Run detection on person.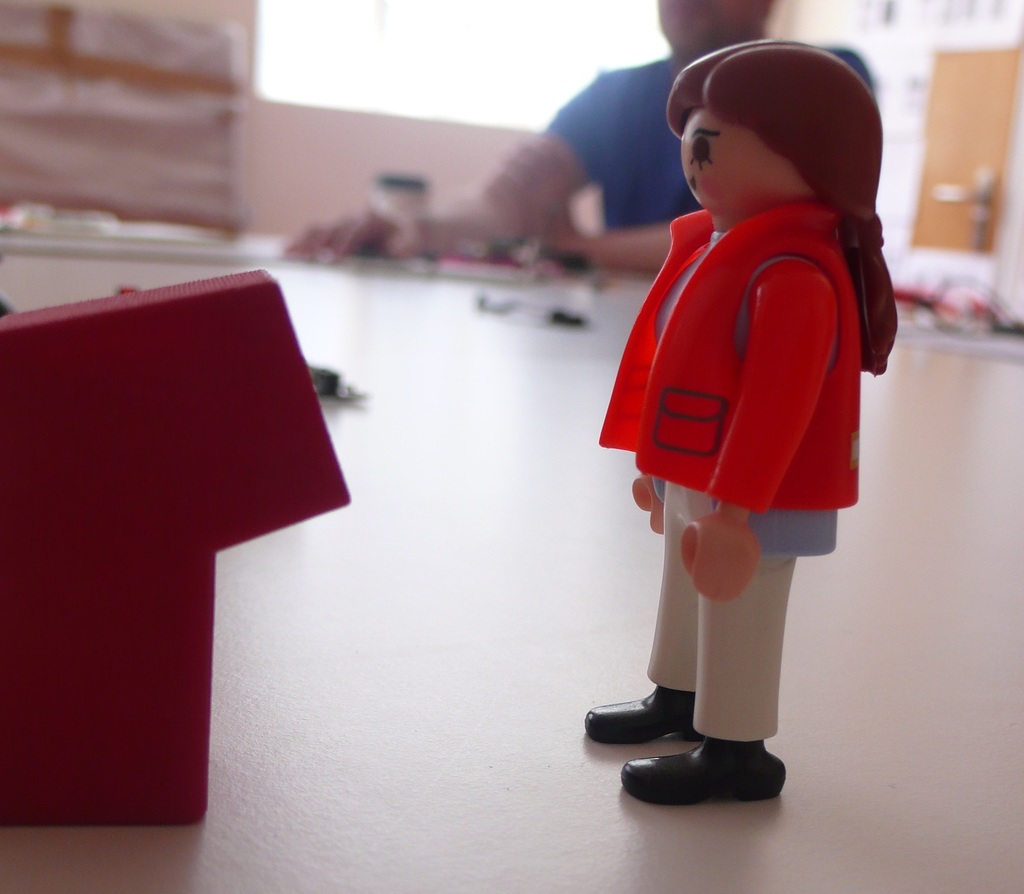
Result: [x1=572, y1=21, x2=913, y2=794].
